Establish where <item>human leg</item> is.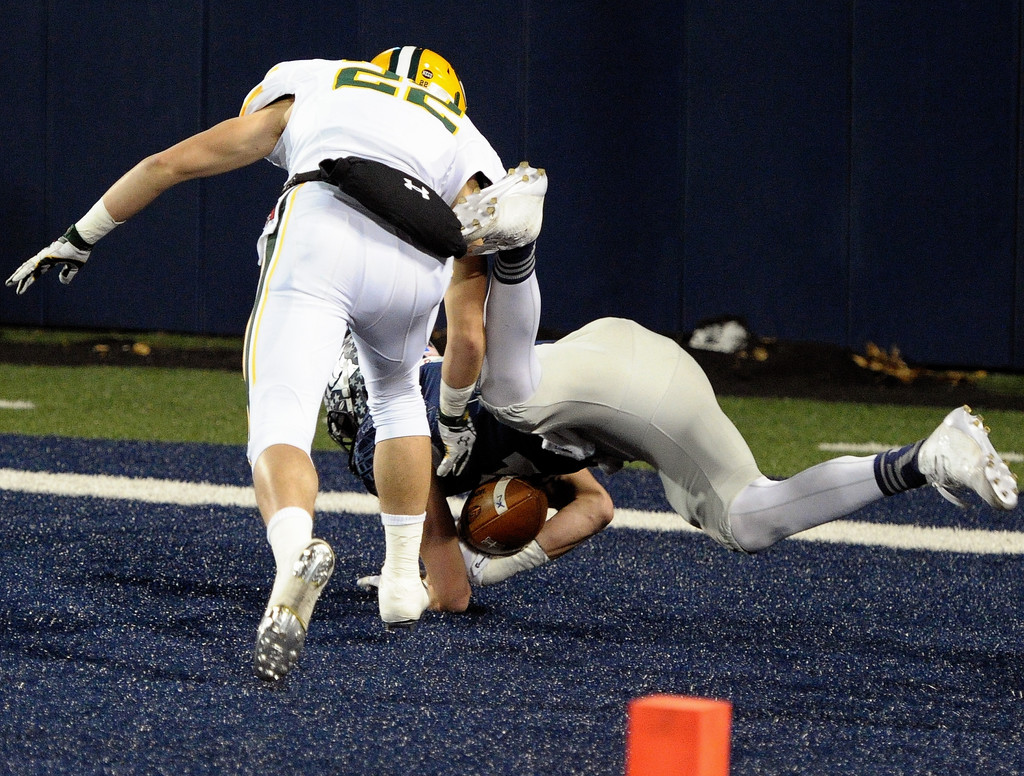
Established at left=456, top=160, right=657, bottom=437.
